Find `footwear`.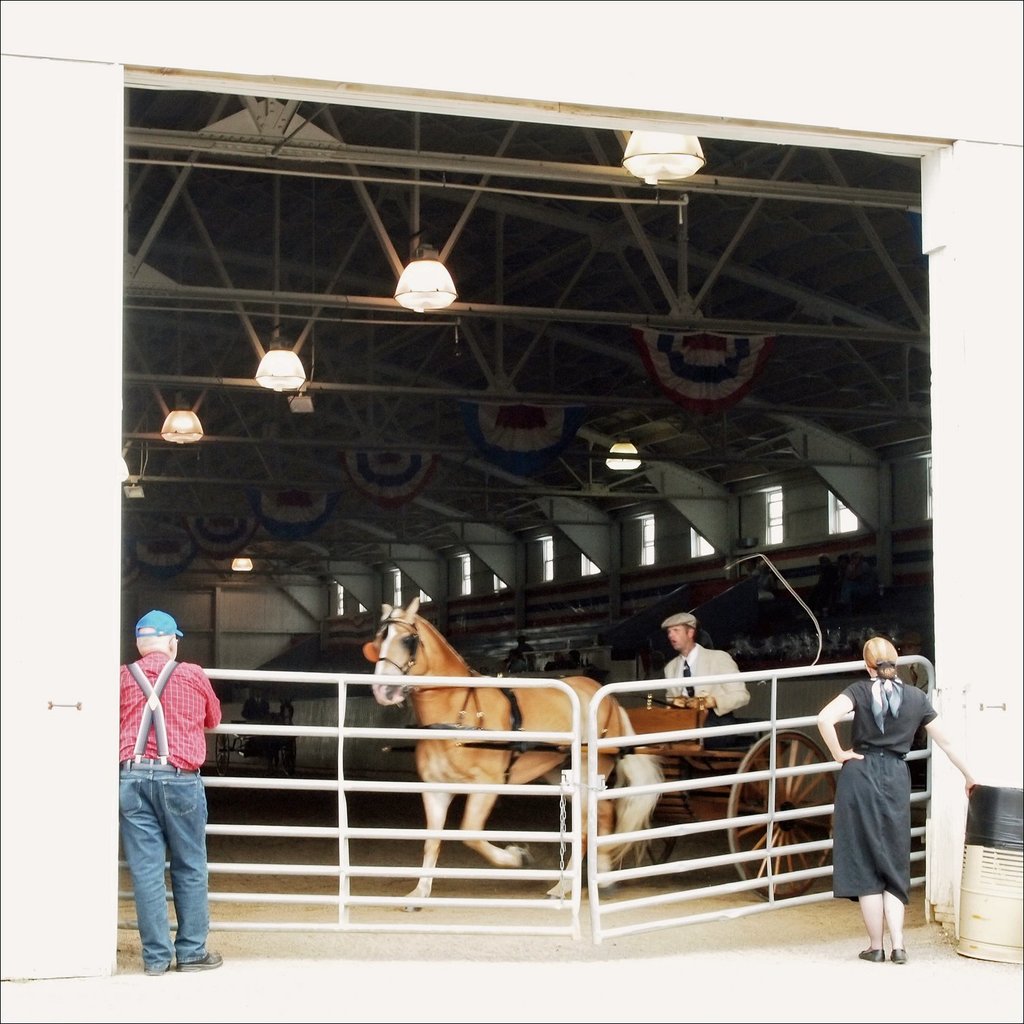
bbox=(145, 966, 169, 974).
